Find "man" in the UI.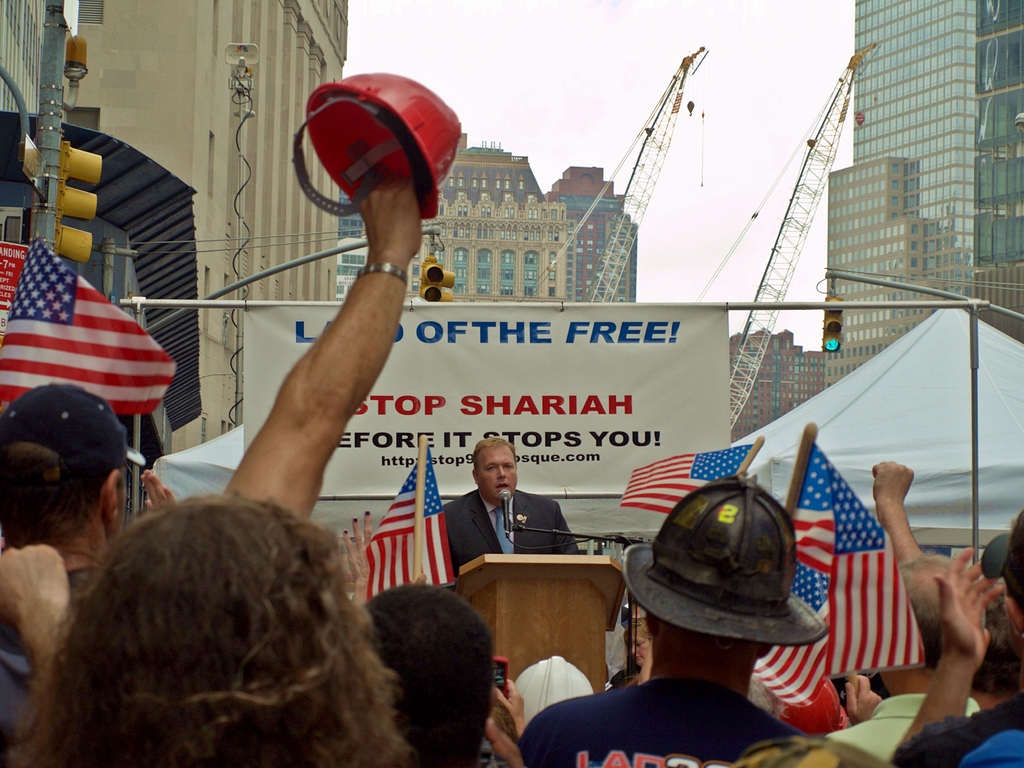
UI element at {"x1": 434, "y1": 428, "x2": 566, "y2": 589}.
